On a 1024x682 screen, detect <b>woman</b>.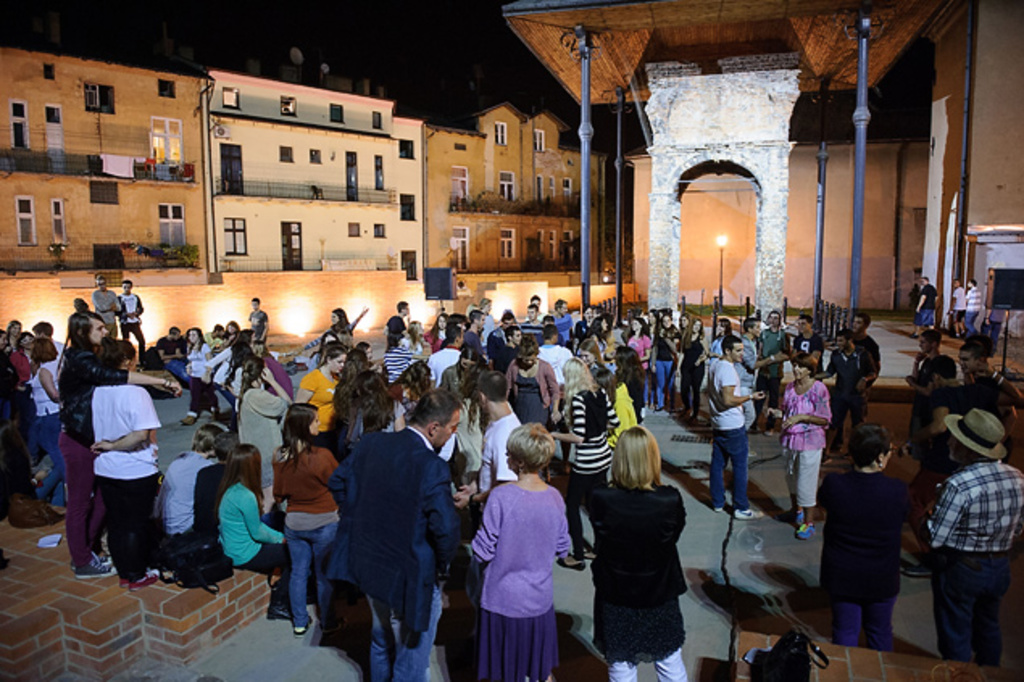
pyautogui.locateOnScreen(255, 337, 300, 403).
